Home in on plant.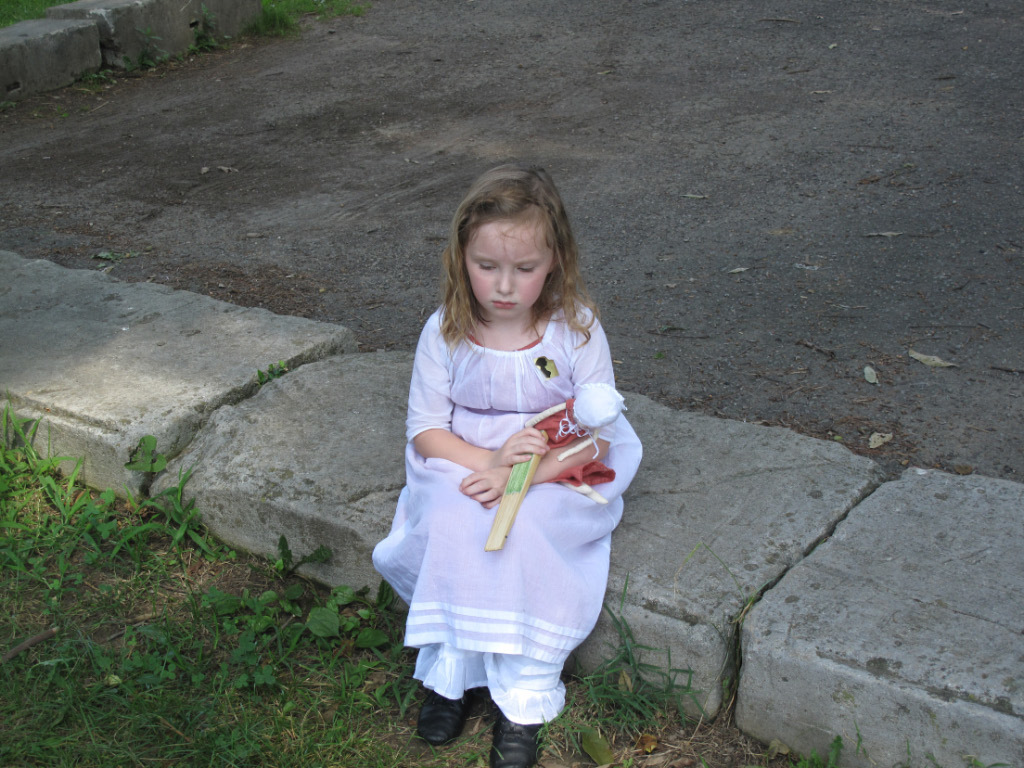
Homed in at (850,707,866,767).
